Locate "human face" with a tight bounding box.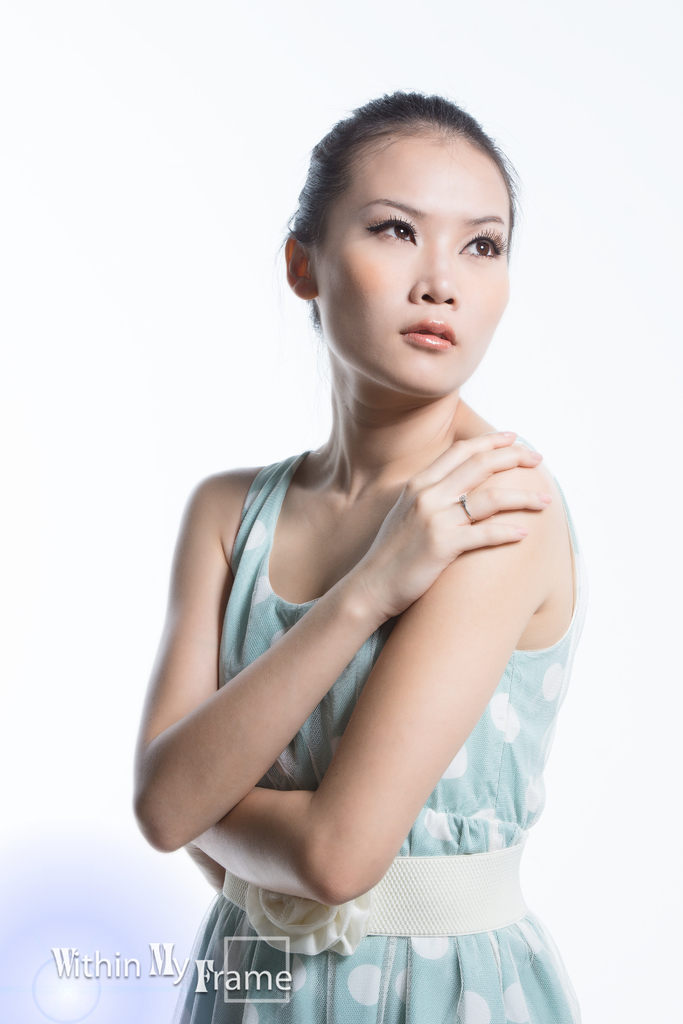
bbox=(312, 147, 508, 396).
